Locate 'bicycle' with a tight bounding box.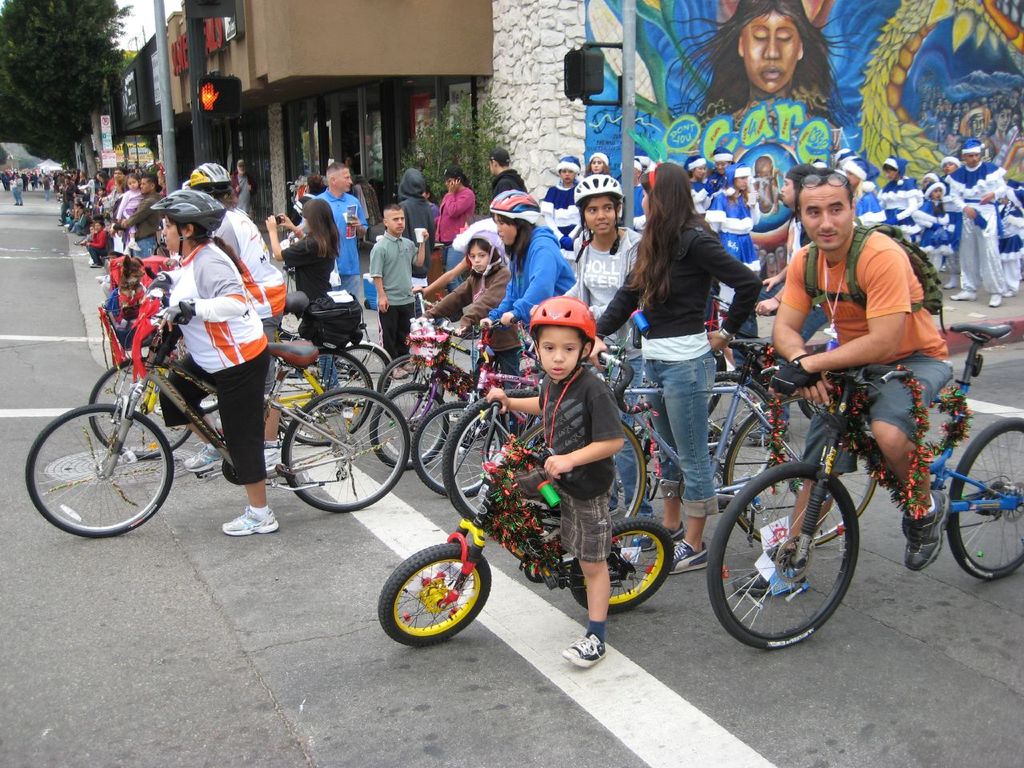
crop(87, 298, 375, 447).
